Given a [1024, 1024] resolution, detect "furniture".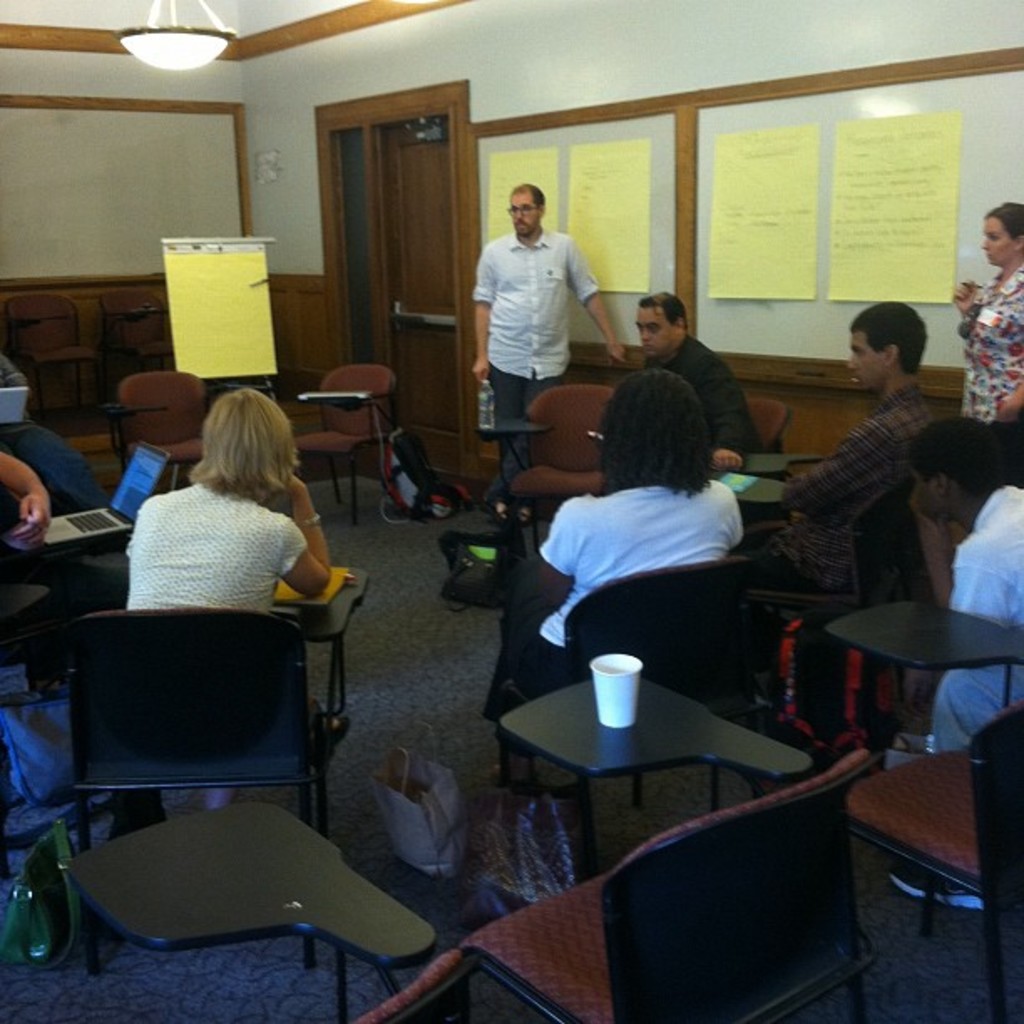
{"x1": 64, "y1": 793, "x2": 484, "y2": 1022}.
